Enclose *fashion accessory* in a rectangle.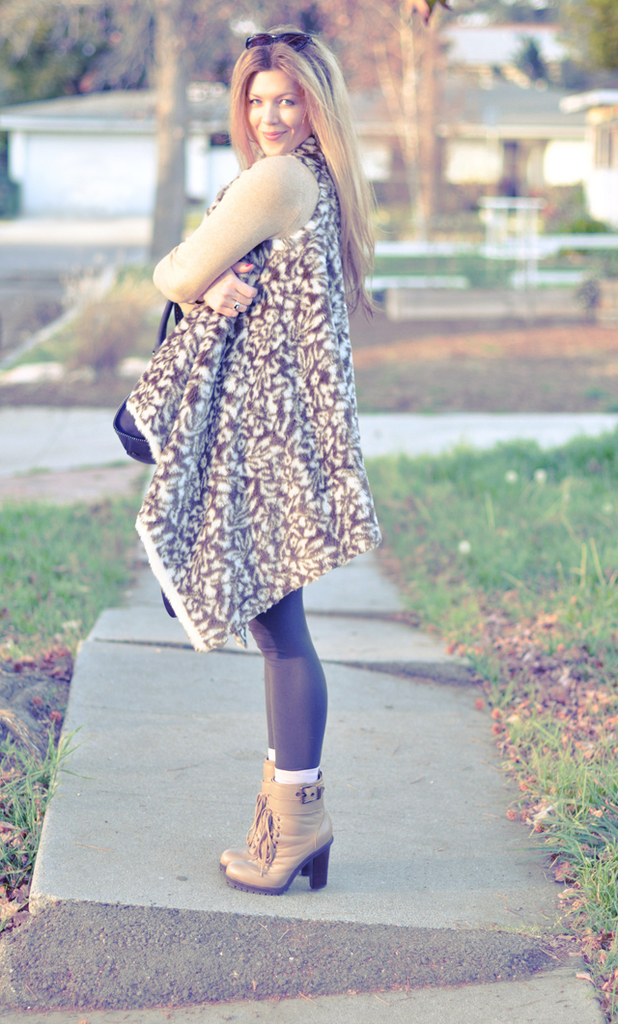
bbox=(110, 299, 184, 465).
